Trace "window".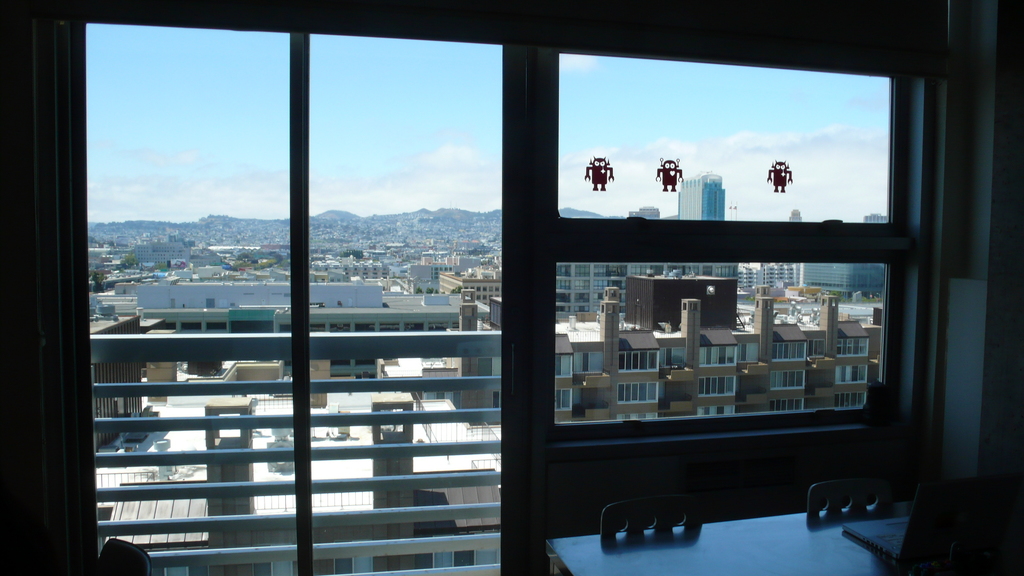
Traced to [x1=616, y1=412, x2=657, y2=422].
